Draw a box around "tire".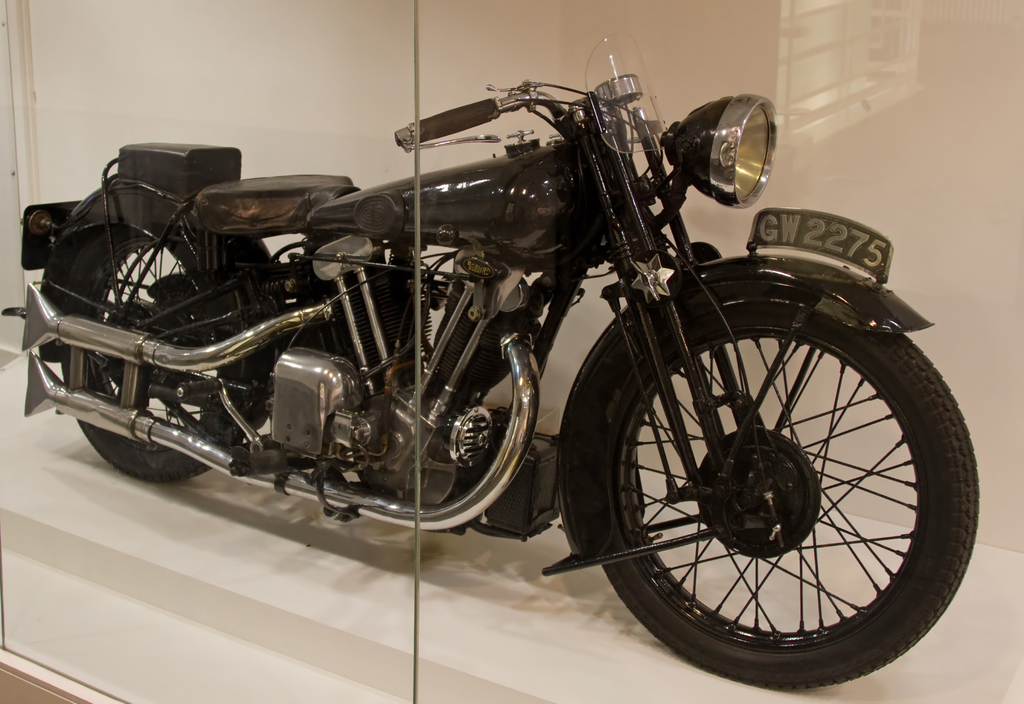
BBox(51, 213, 278, 487).
